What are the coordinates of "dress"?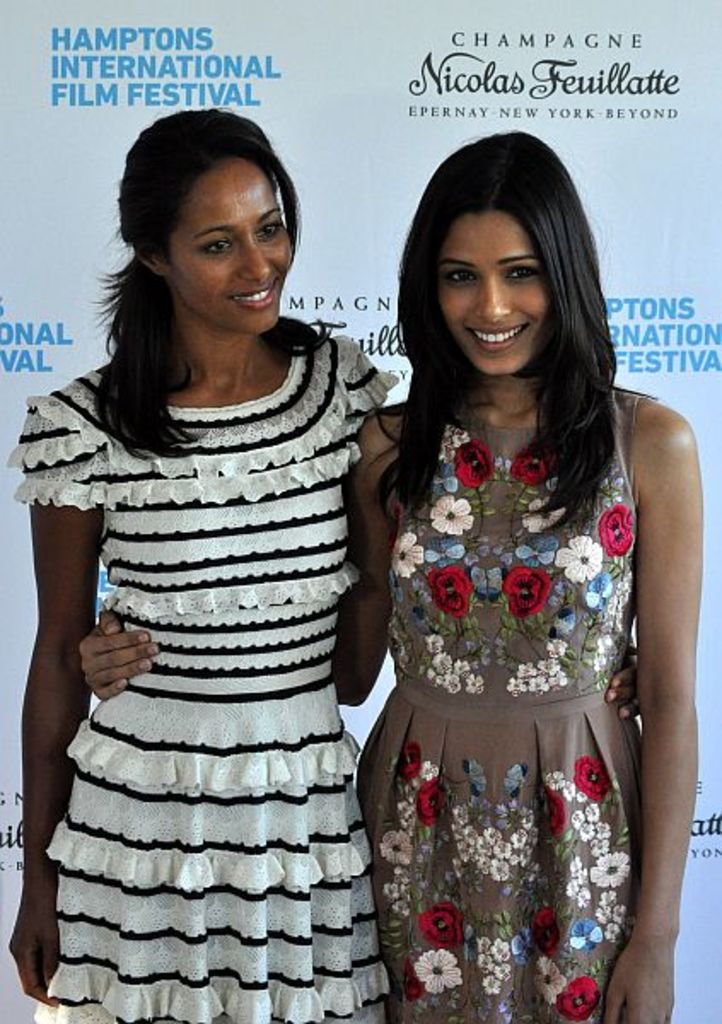
[x1=352, y1=387, x2=642, y2=1022].
